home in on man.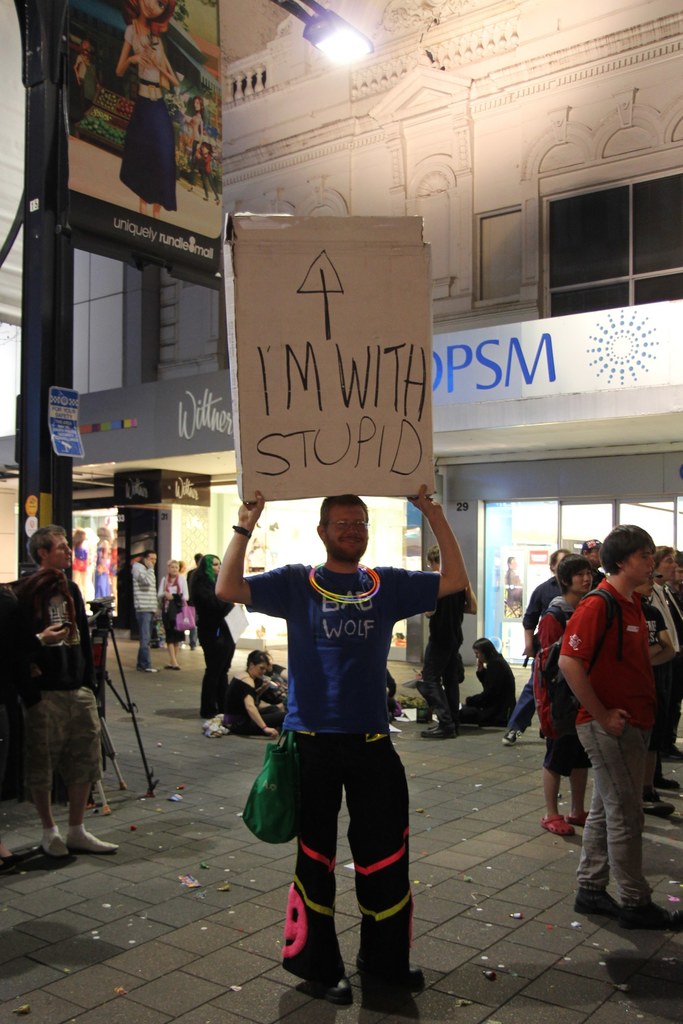
Homed in at {"x1": 225, "y1": 649, "x2": 283, "y2": 740}.
